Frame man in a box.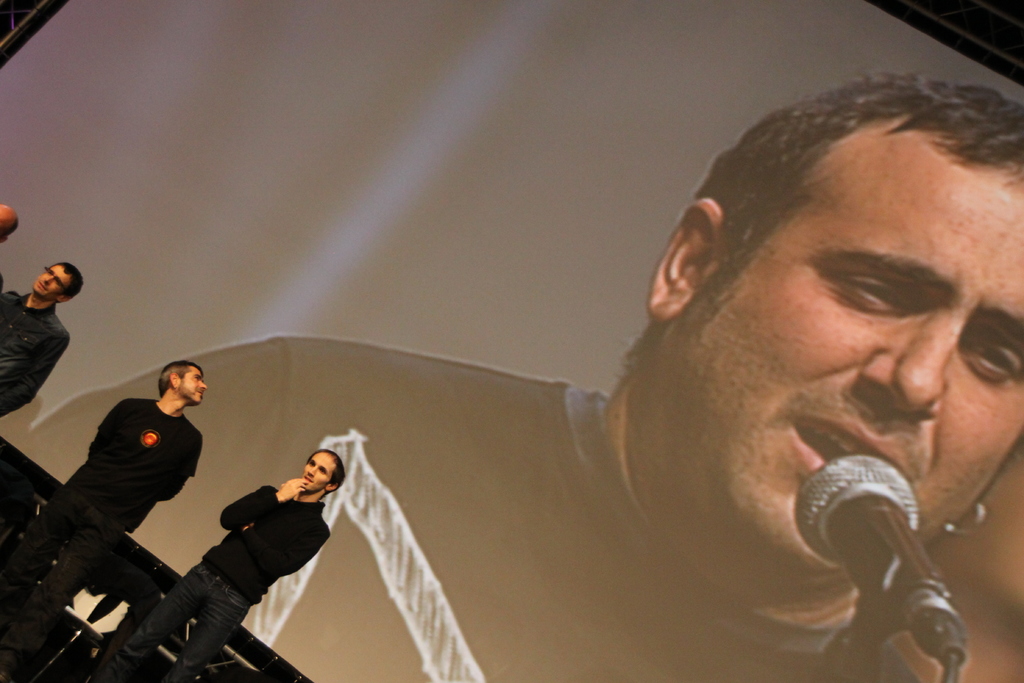
l=0, t=204, r=17, b=240.
